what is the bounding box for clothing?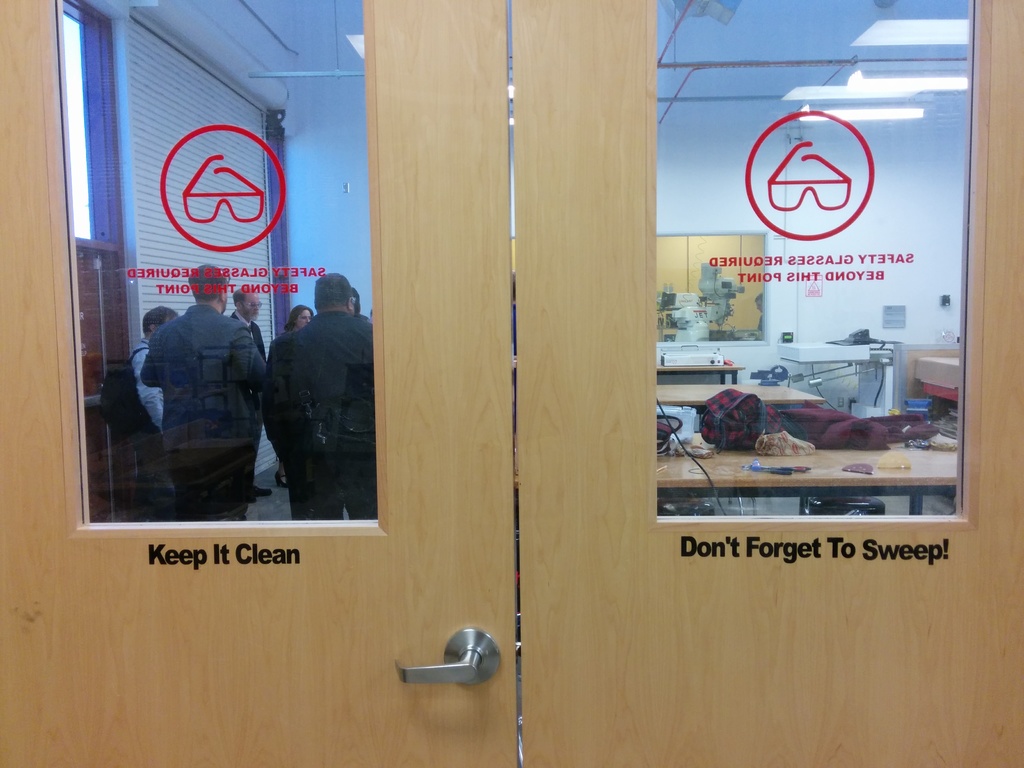
x1=136 y1=298 x2=261 y2=527.
